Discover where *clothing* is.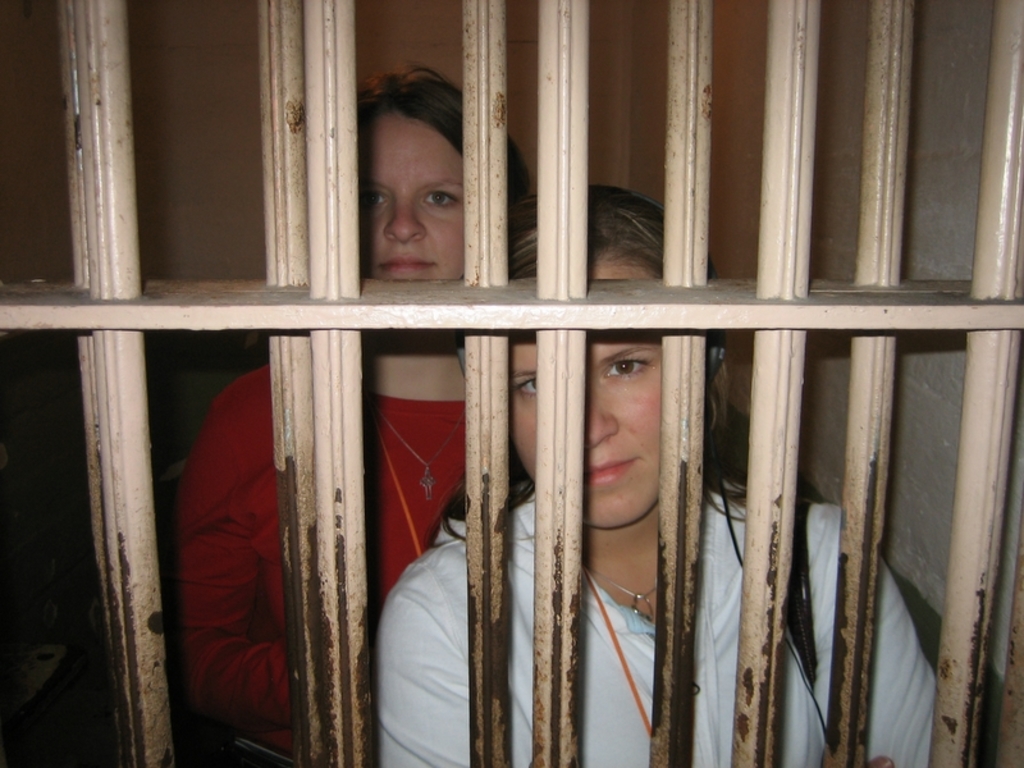
Discovered at select_region(164, 360, 465, 767).
